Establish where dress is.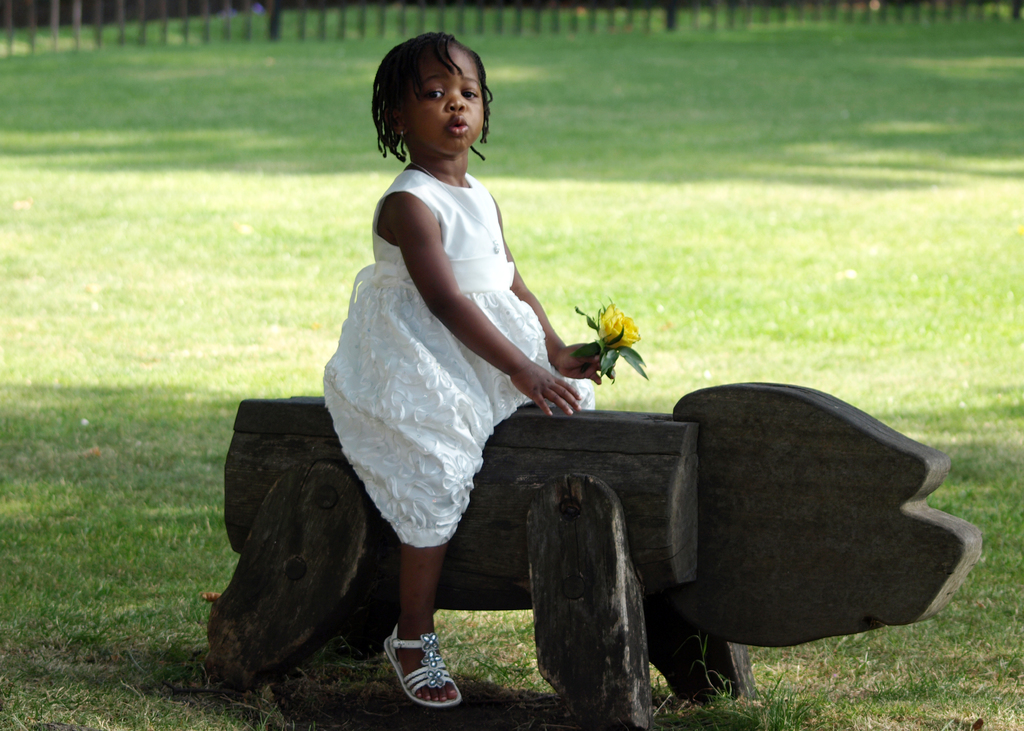
Established at (left=323, top=171, right=594, bottom=549).
